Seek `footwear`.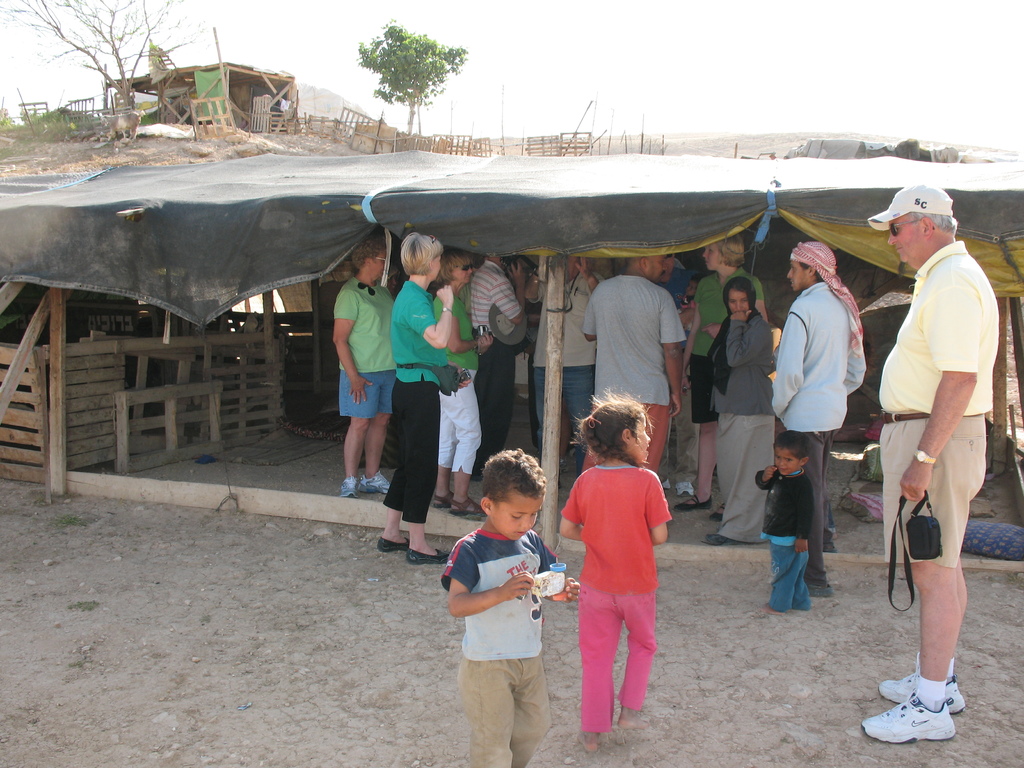
{"x1": 882, "y1": 678, "x2": 965, "y2": 717}.
